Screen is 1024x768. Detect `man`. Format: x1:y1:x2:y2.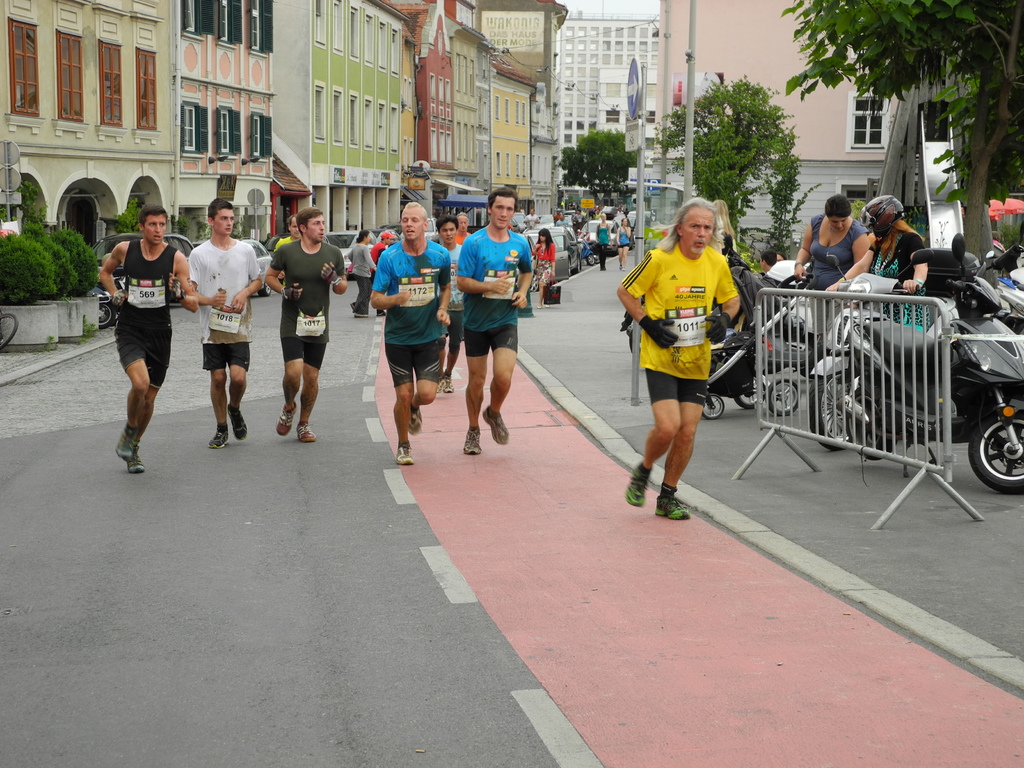
624:203:749:518.
